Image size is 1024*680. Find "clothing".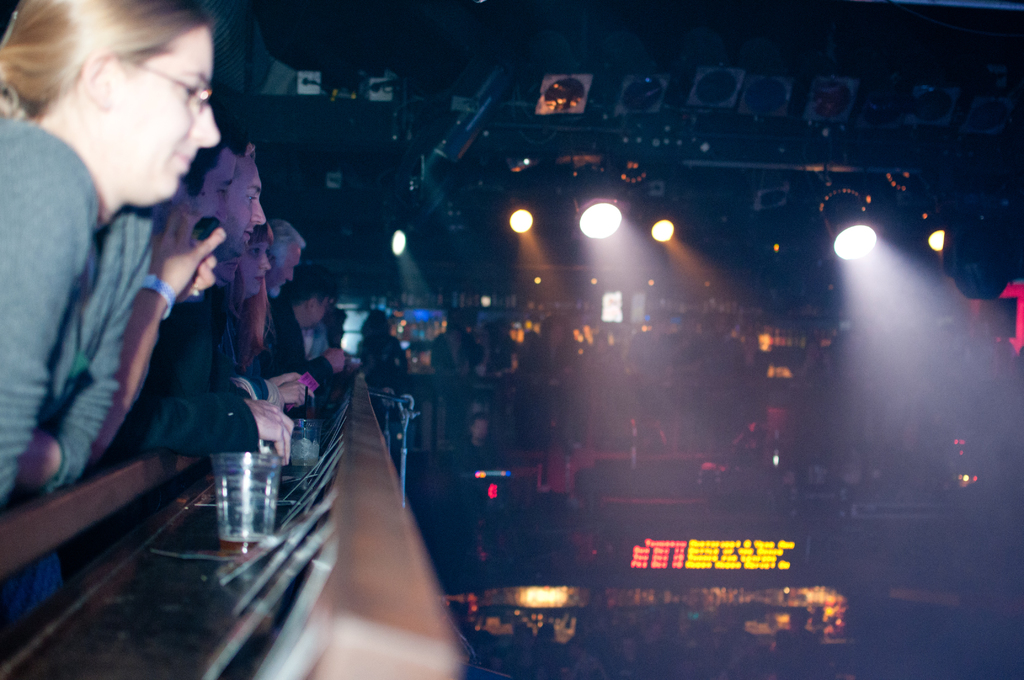
left=231, top=291, right=269, bottom=399.
